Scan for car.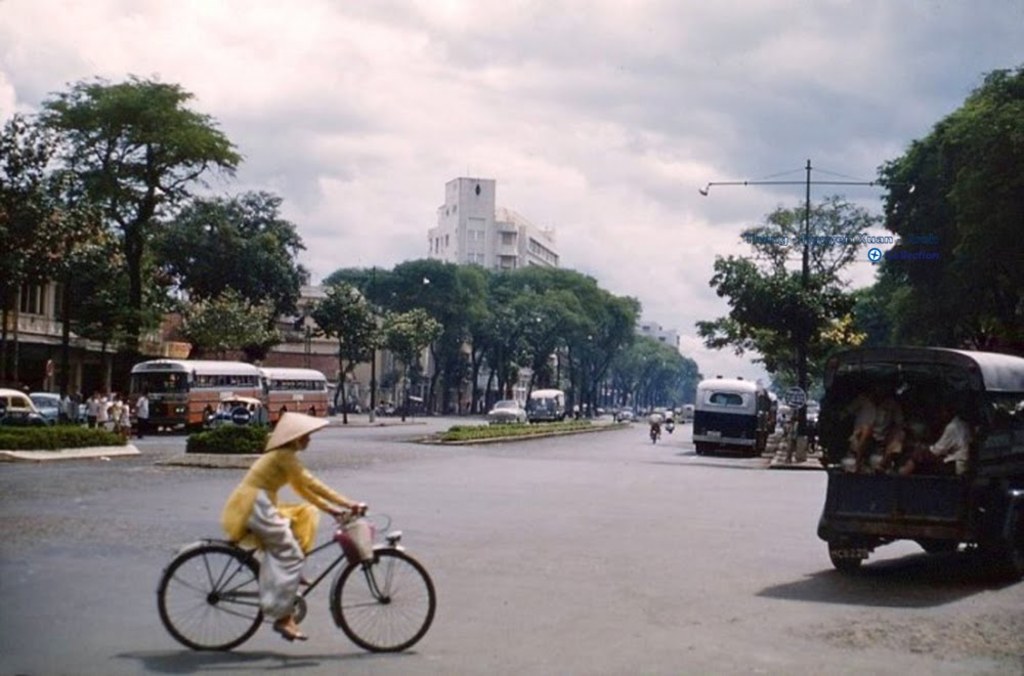
Scan result: 28:394:89:426.
